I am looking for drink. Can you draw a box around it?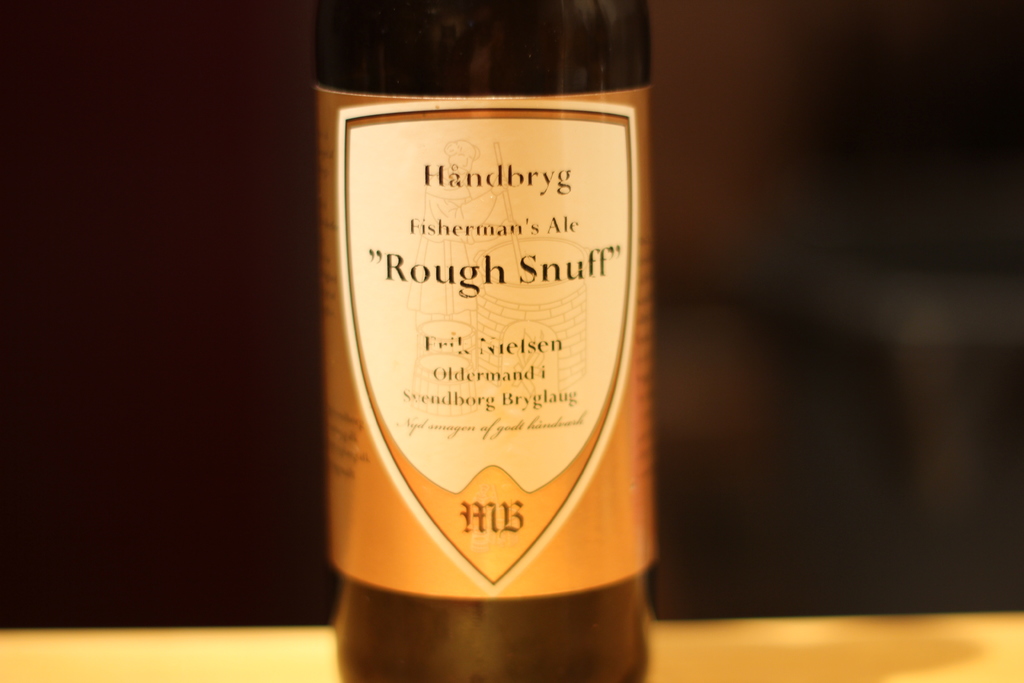
Sure, the bounding box is (x1=321, y1=0, x2=652, y2=682).
